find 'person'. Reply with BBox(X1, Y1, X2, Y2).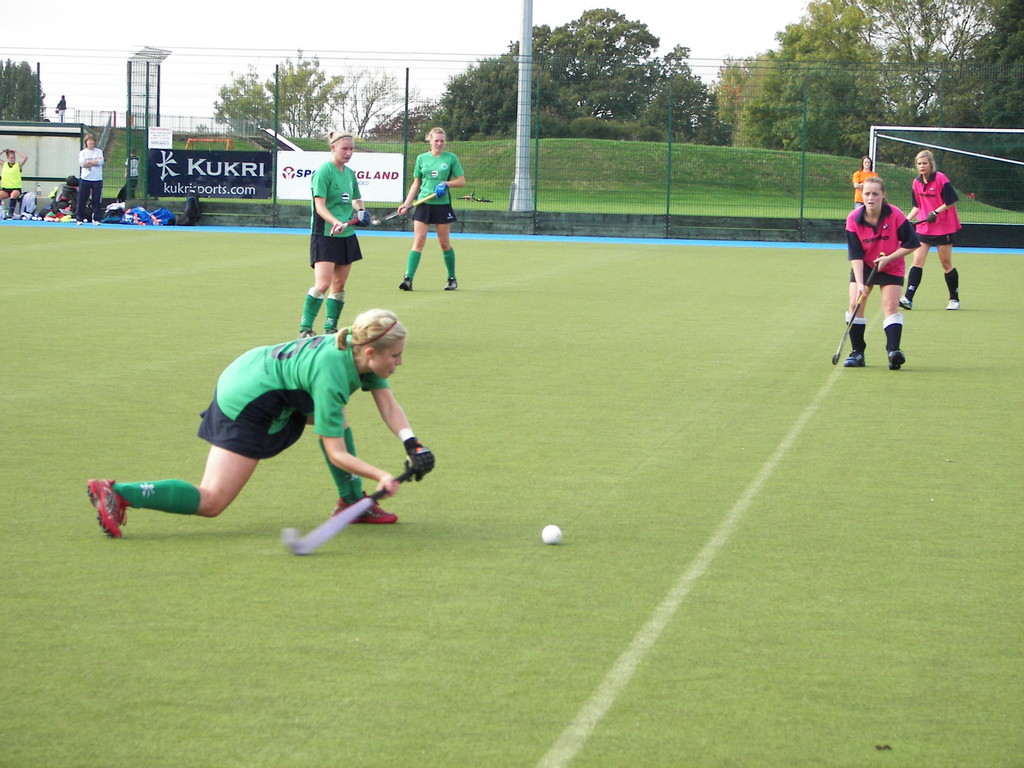
BBox(76, 135, 100, 225).
